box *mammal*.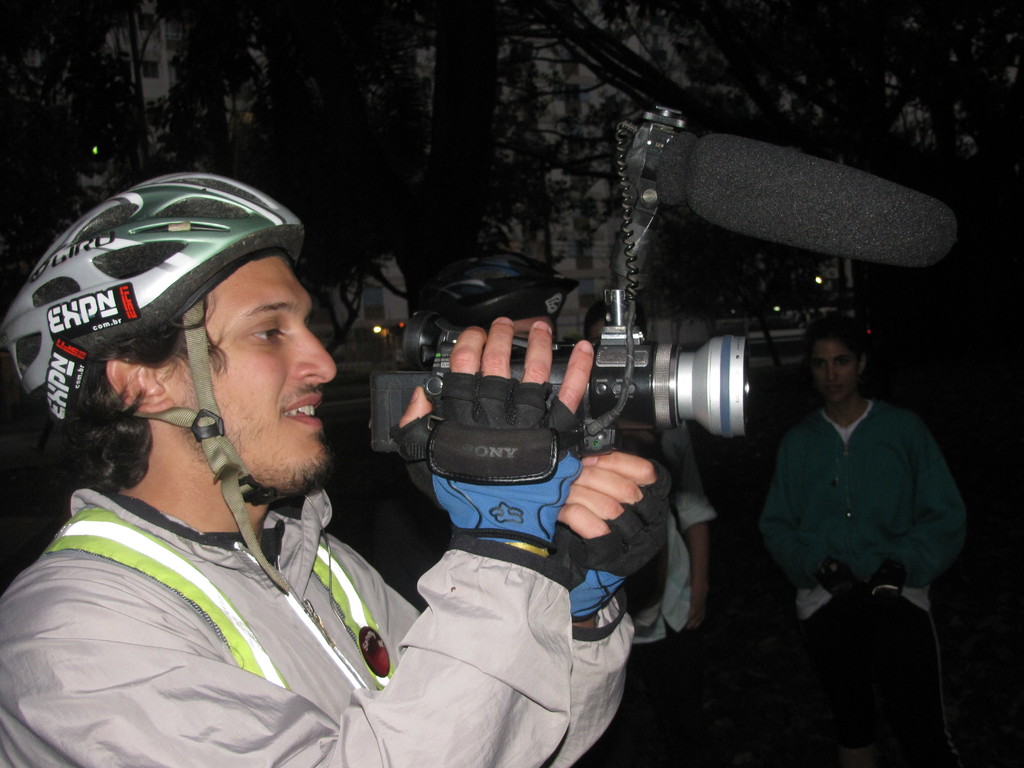
{"x1": 0, "y1": 166, "x2": 675, "y2": 767}.
